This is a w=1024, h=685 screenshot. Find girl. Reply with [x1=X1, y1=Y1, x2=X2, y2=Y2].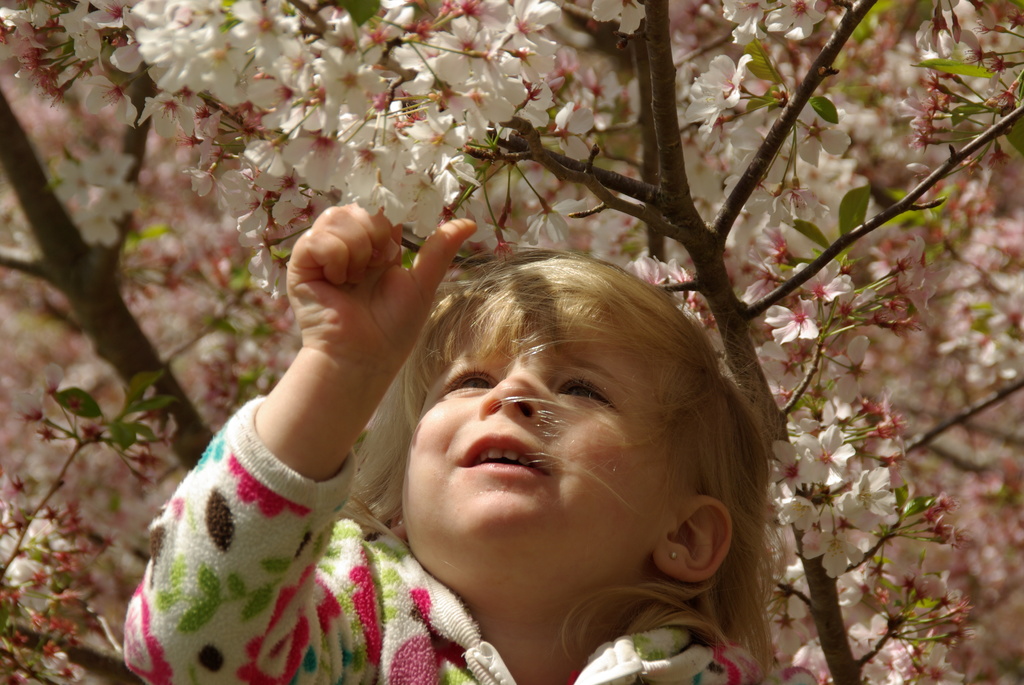
[x1=115, y1=205, x2=806, y2=684].
